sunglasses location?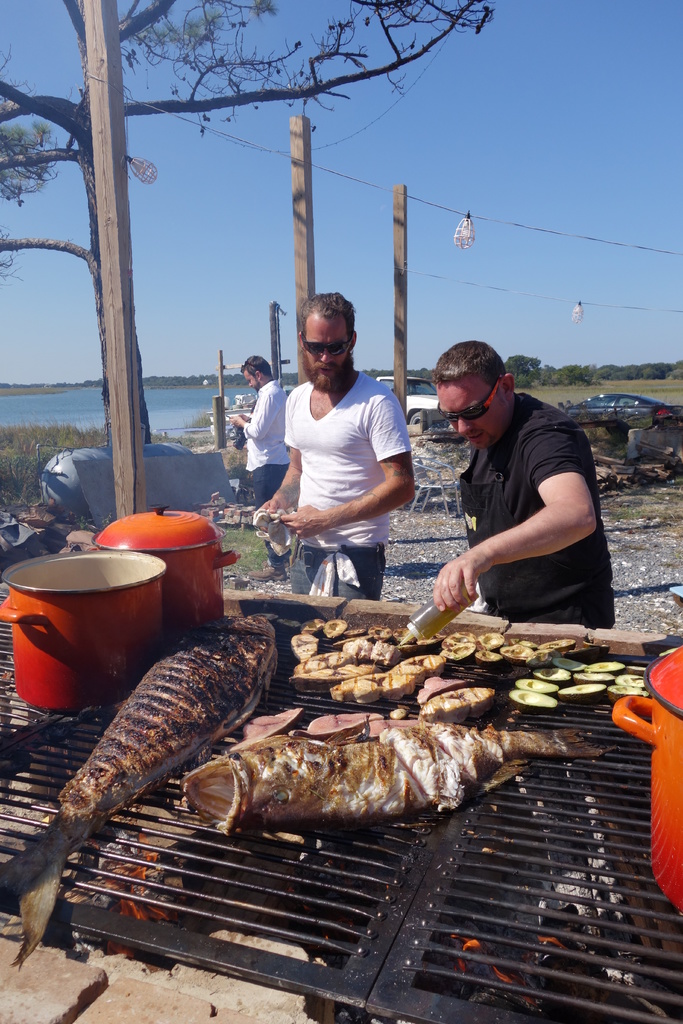
x1=437, y1=372, x2=505, y2=417
